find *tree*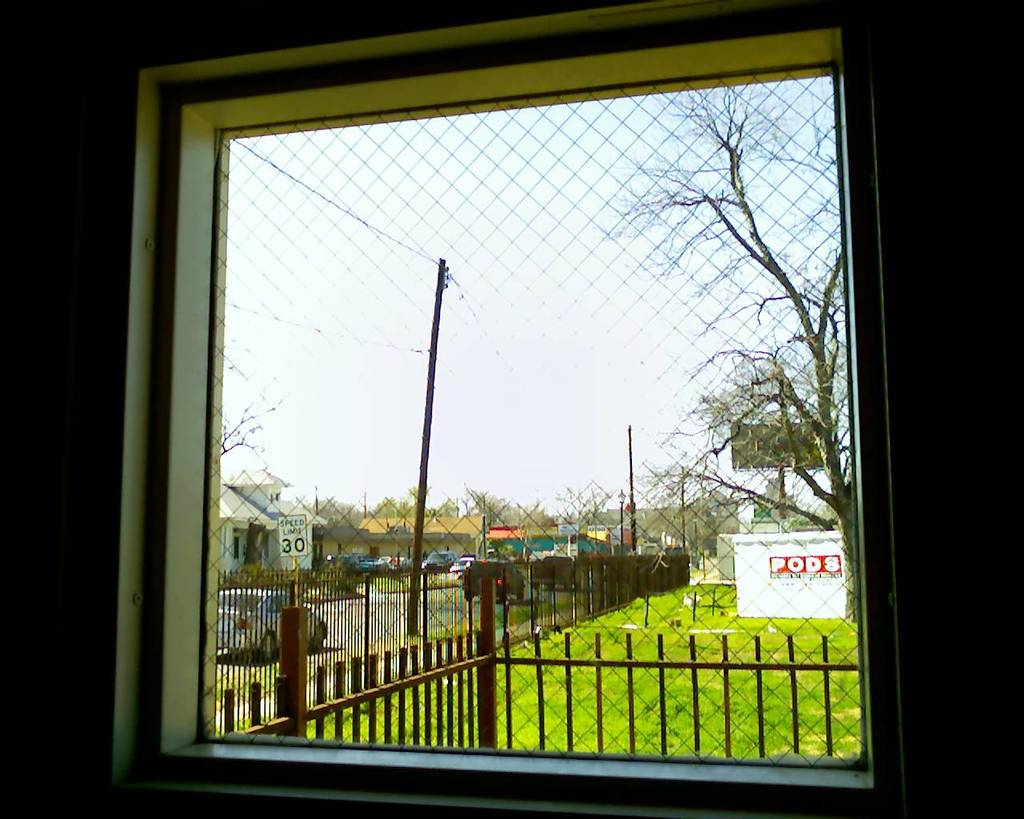
<region>296, 493, 358, 520</region>
